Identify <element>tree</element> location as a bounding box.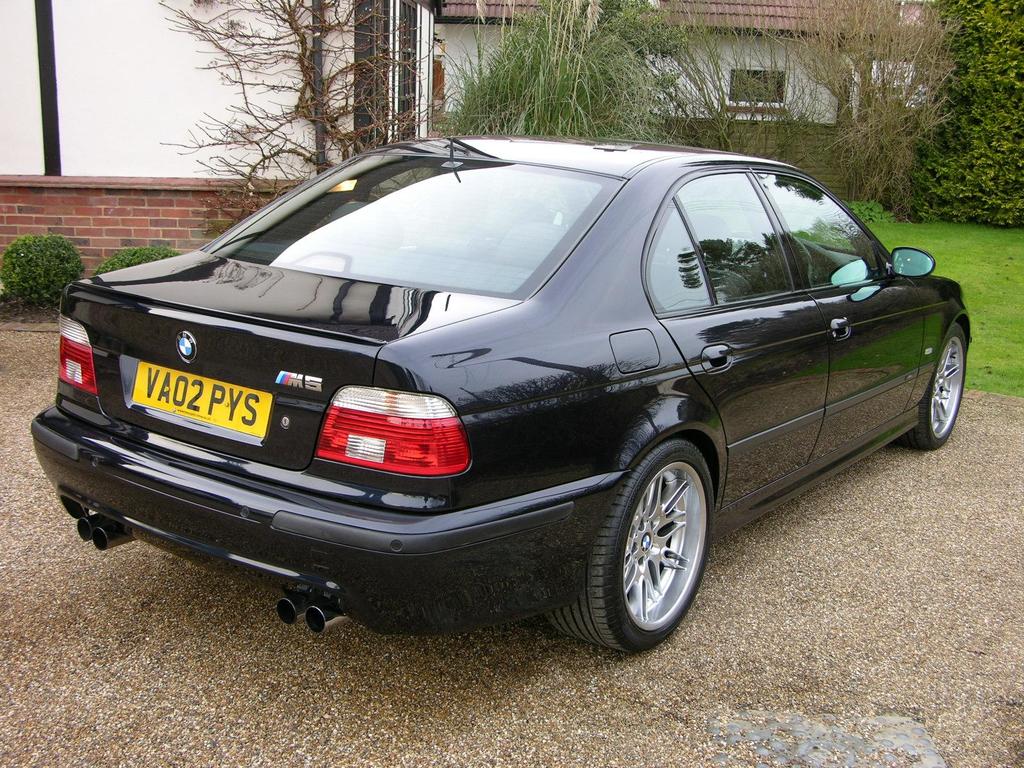
415,0,717,144.
